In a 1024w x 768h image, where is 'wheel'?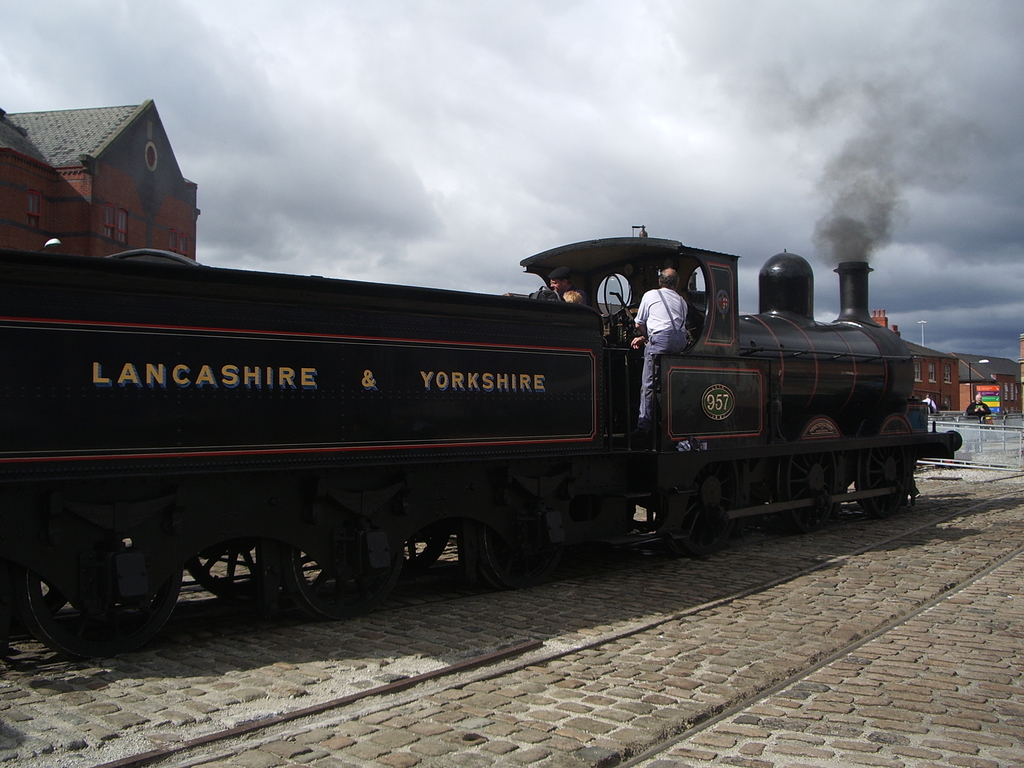
674, 465, 728, 554.
